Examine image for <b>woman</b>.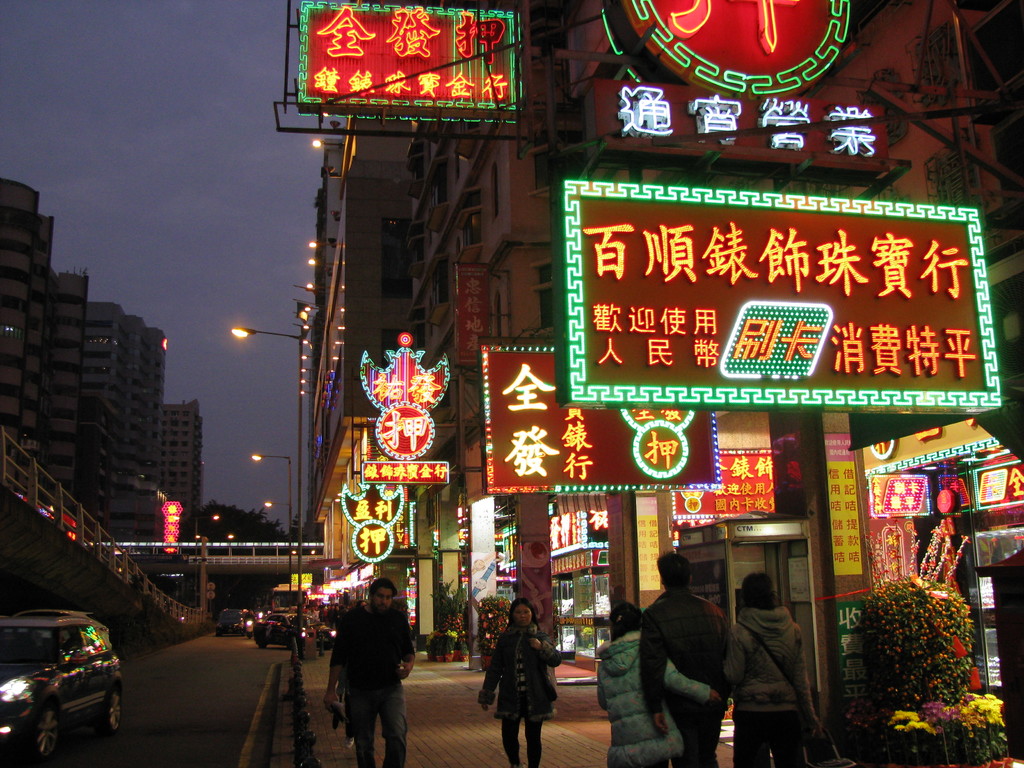
Examination result: [475, 599, 561, 767].
